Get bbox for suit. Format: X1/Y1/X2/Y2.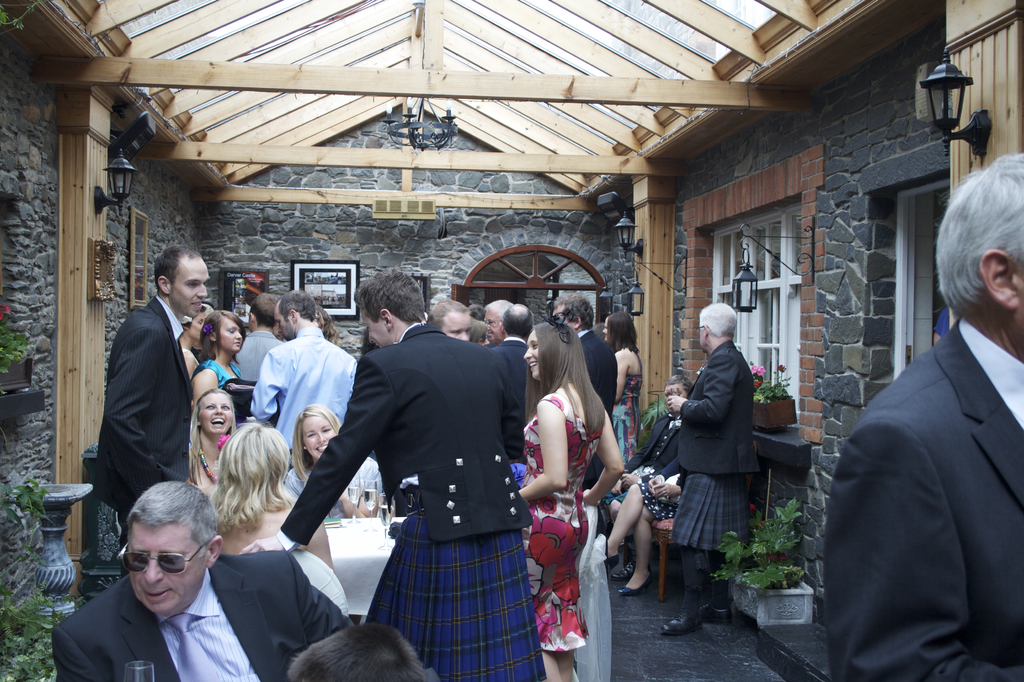
276/323/536/543.
